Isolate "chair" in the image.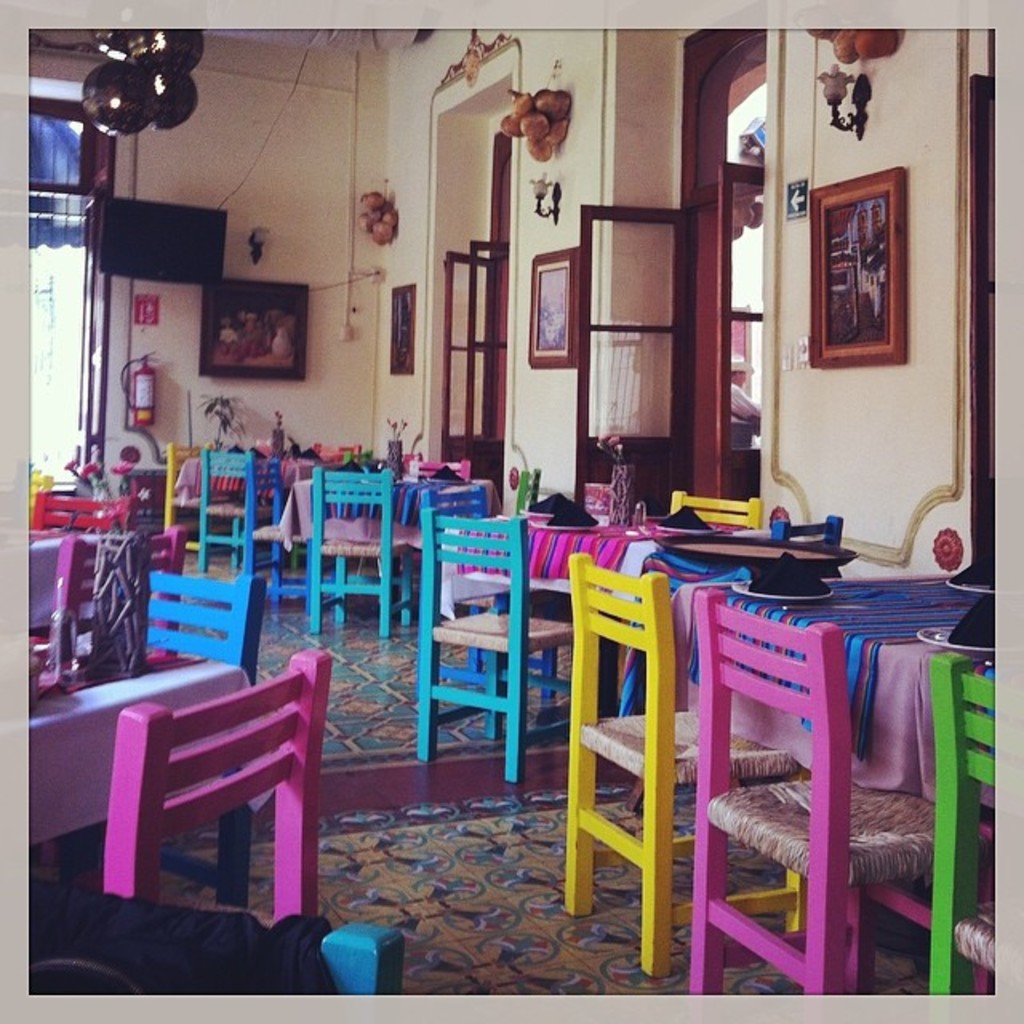
Isolated region: locate(206, 446, 242, 555).
